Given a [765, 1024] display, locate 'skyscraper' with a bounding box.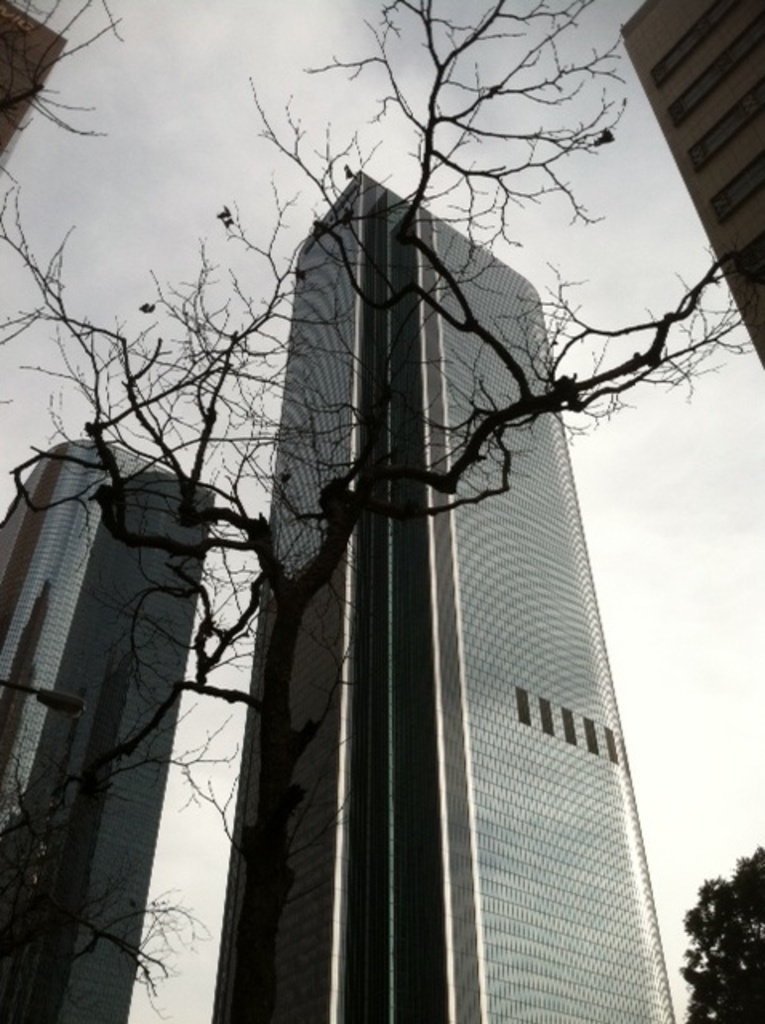
Located: left=0, top=429, right=219, bottom=1022.
